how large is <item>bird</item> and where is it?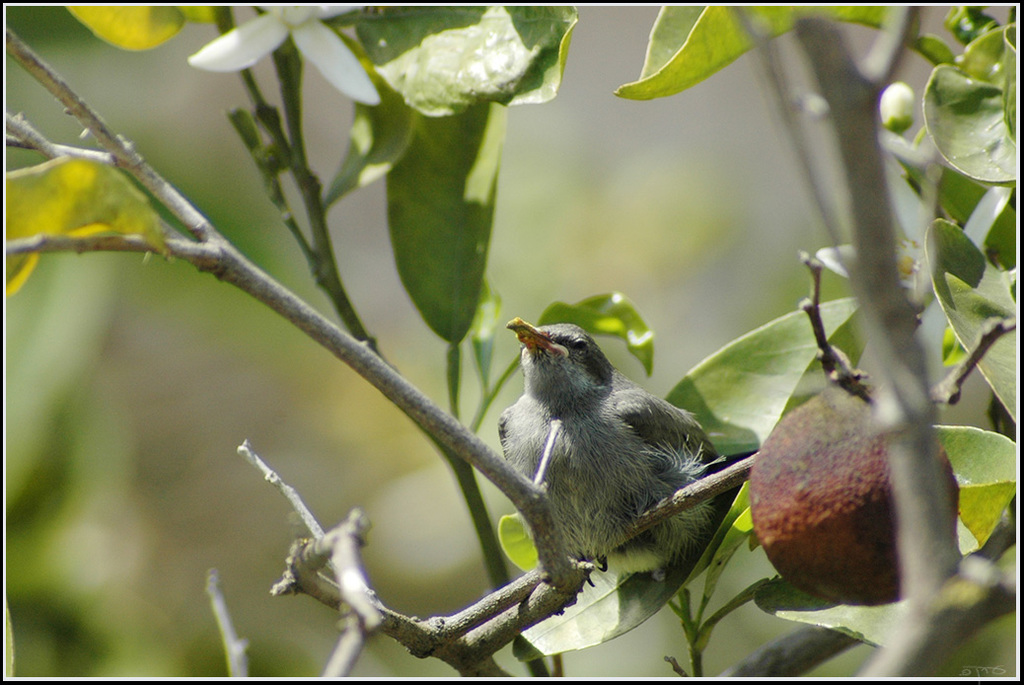
Bounding box: x1=481 y1=327 x2=743 y2=610.
